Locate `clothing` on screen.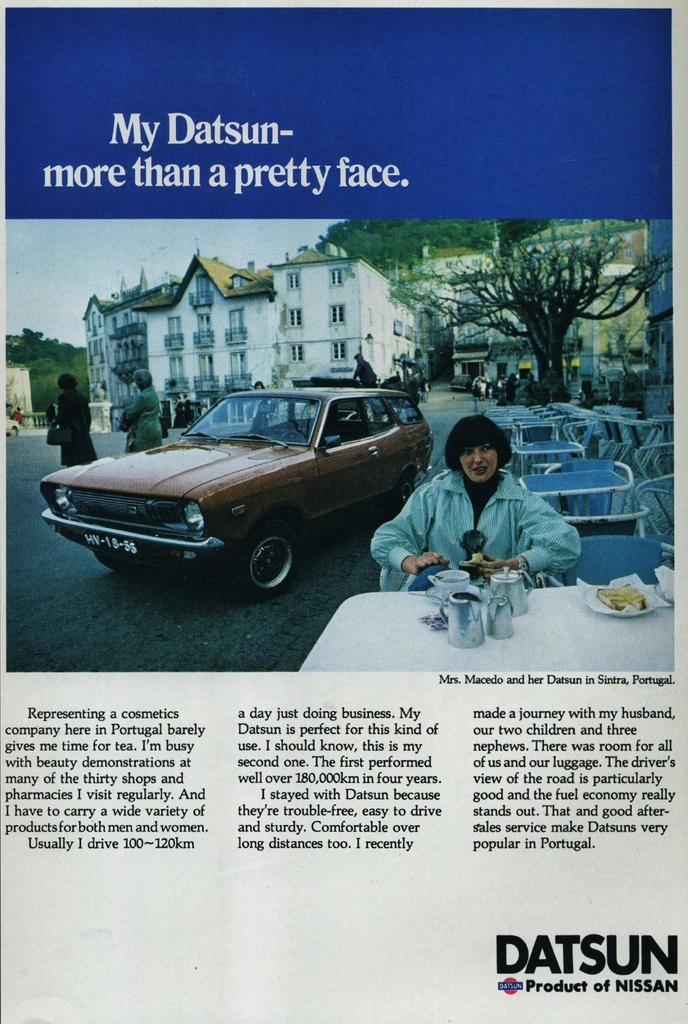
On screen at 54/392/95/462.
